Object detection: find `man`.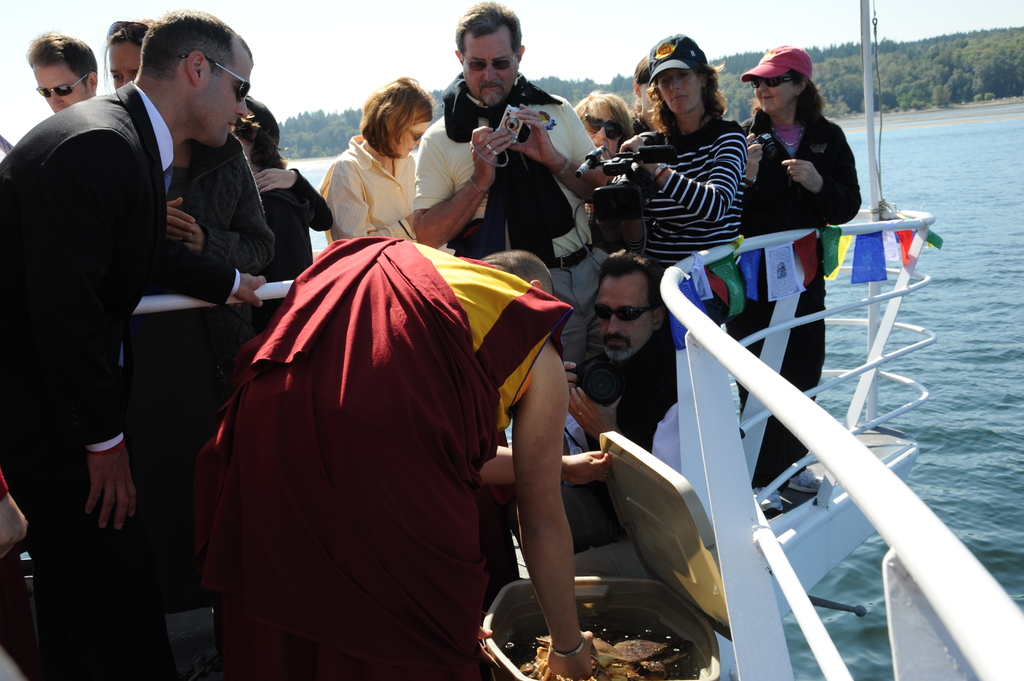
(x1=26, y1=30, x2=97, y2=111).
